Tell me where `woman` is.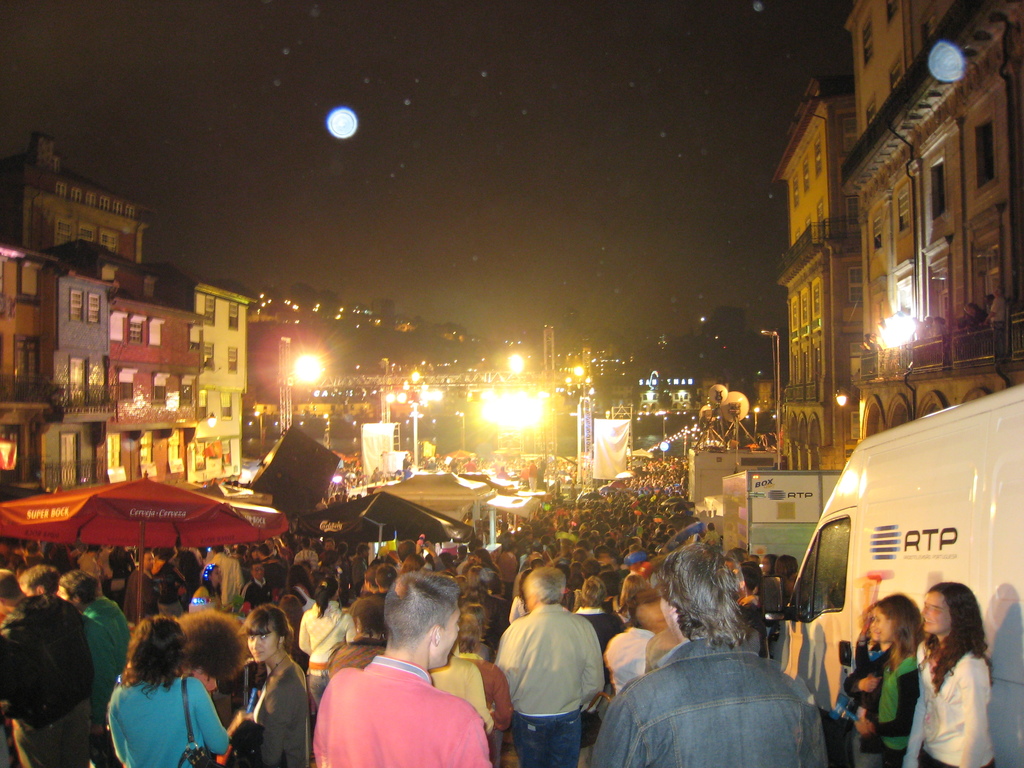
`woman` is at box=[296, 577, 356, 700].
